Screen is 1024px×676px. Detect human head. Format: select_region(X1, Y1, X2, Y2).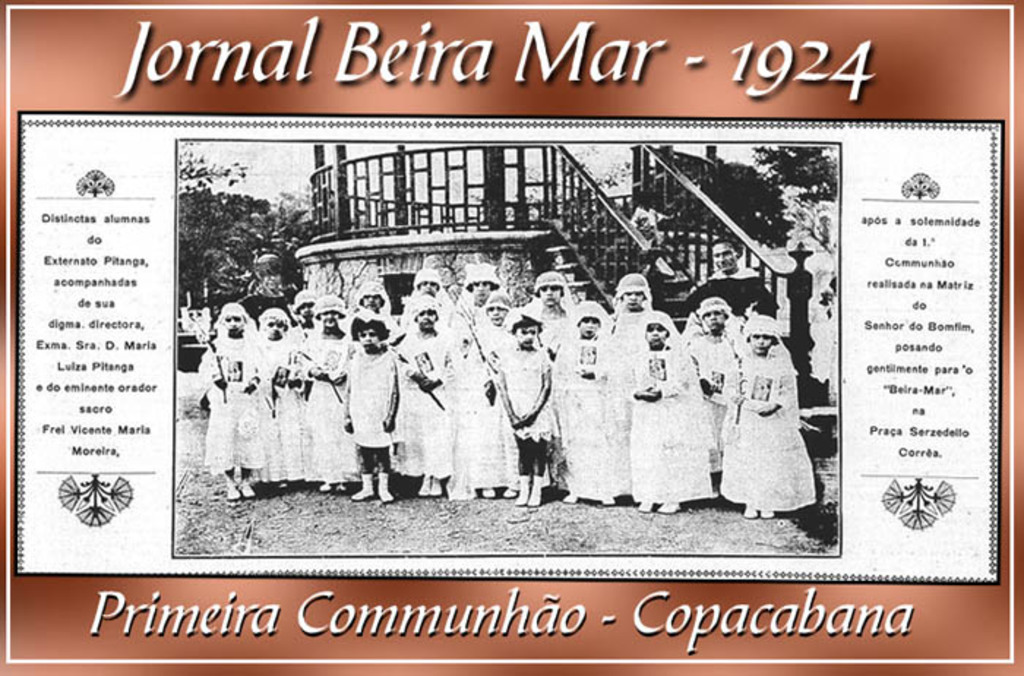
select_region(259, 307, 290, 342).
